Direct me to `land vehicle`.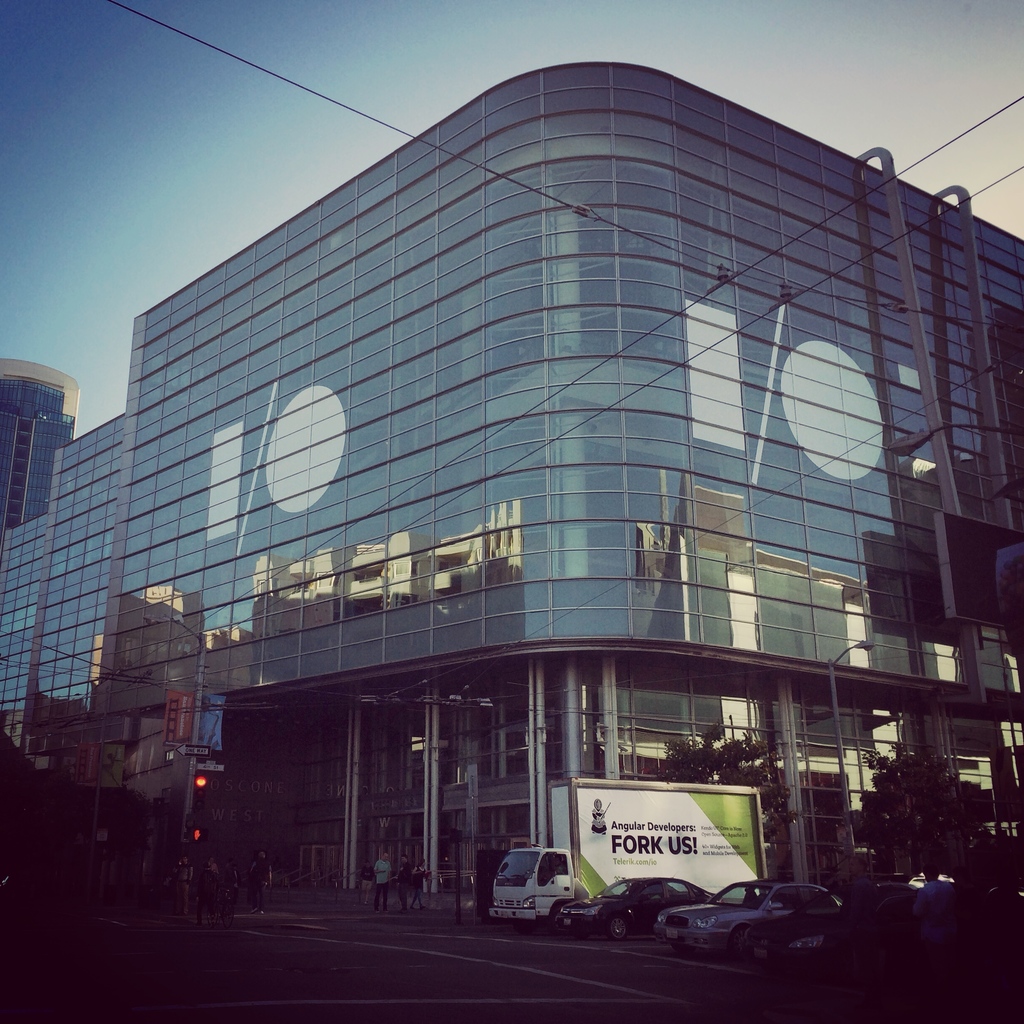
Direction: bbox=[555, 872, 720, 938].
